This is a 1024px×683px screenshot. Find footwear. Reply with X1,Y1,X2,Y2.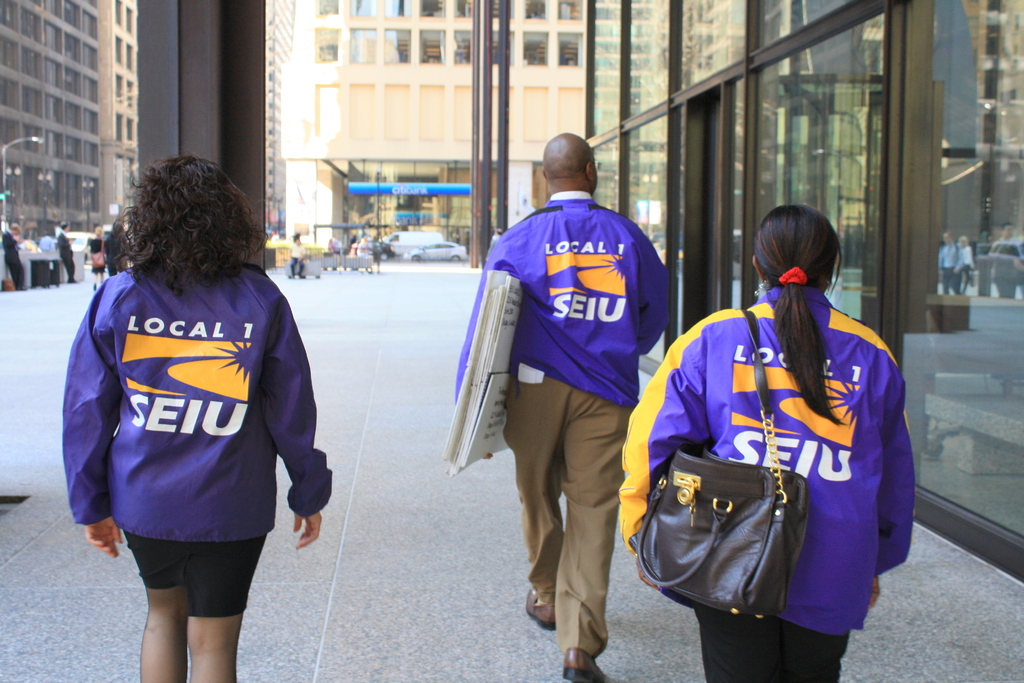
569,641,611,682.
